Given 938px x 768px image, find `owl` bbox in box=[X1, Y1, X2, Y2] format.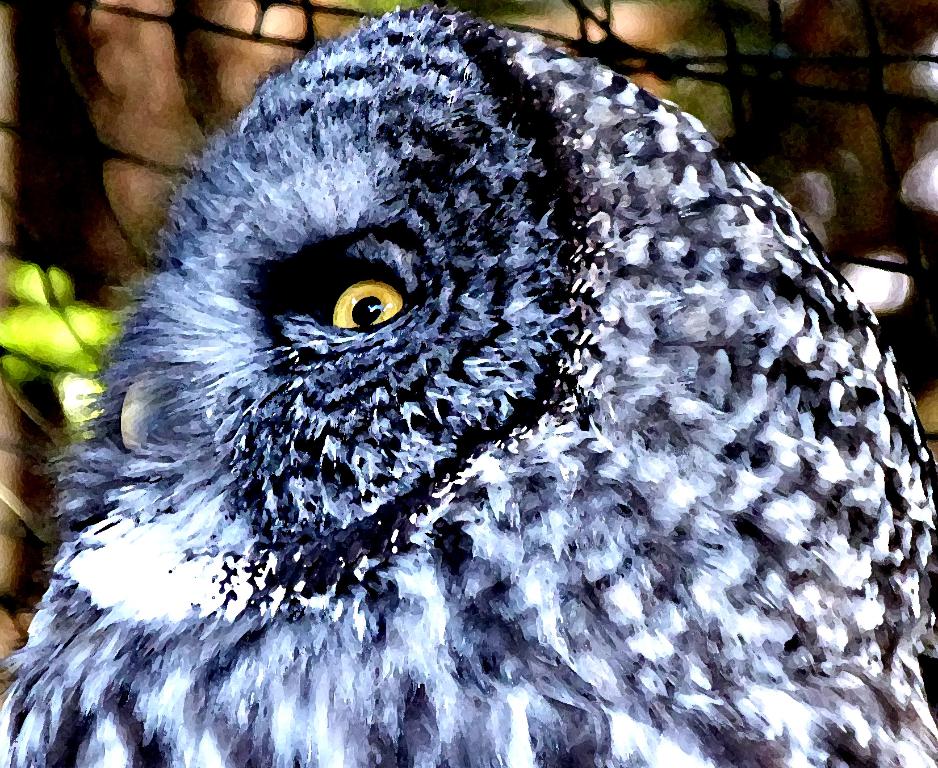
box=[0, 0, 937, 767].
